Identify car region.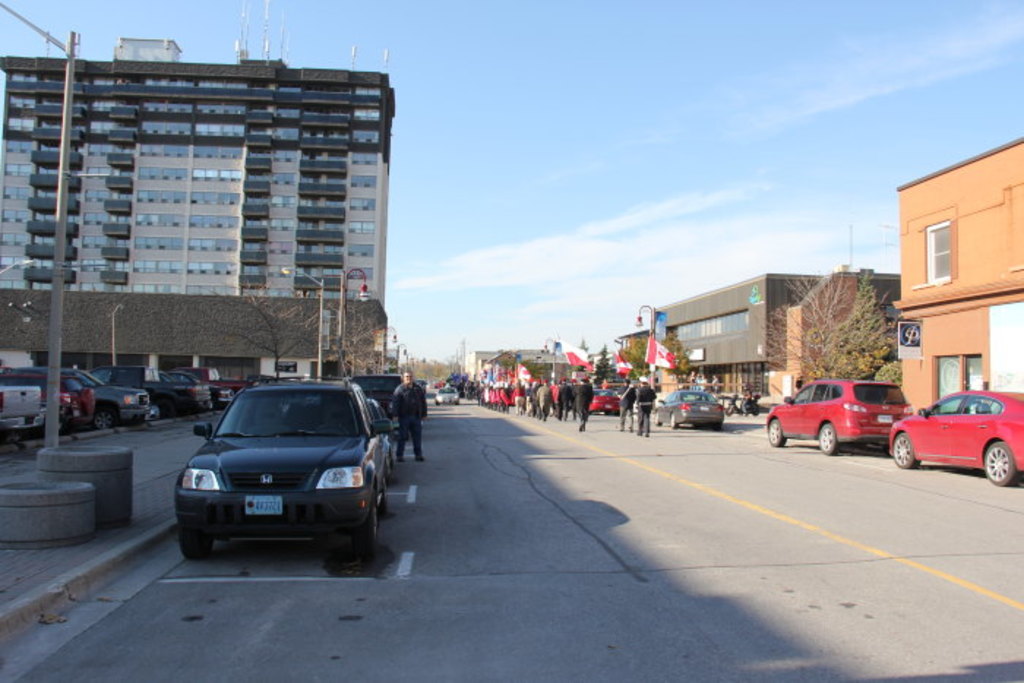
Region: locate(772, 379, 913, 458).
